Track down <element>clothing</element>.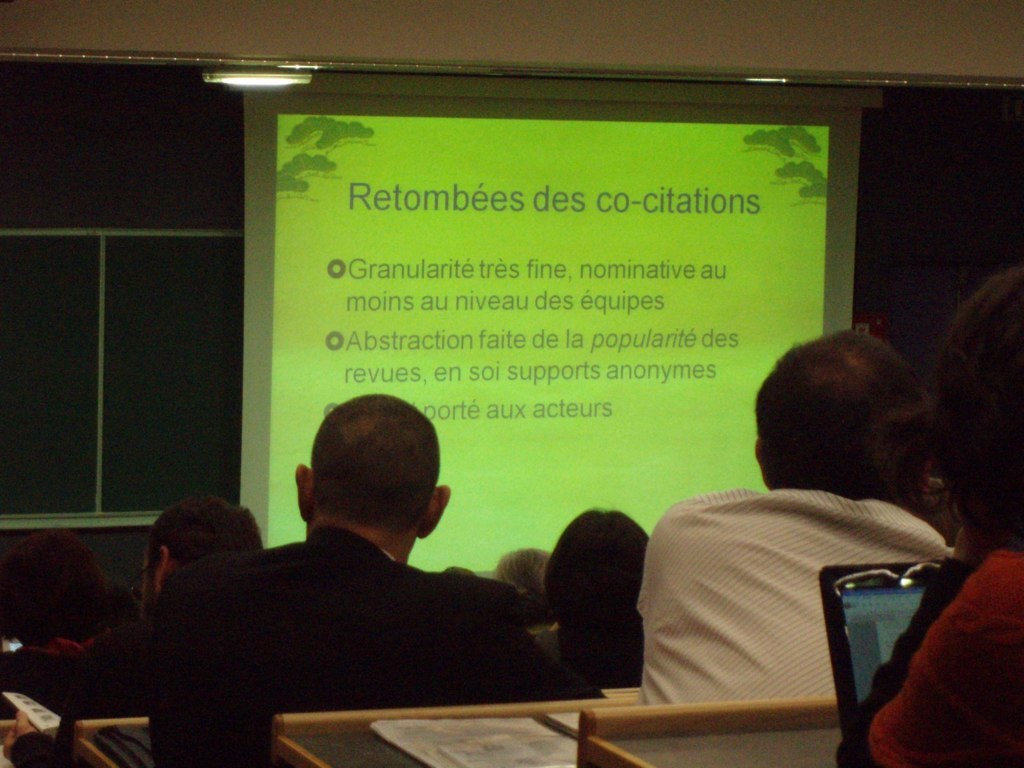
Tracked to box=[856, 510, 1023, 767].
